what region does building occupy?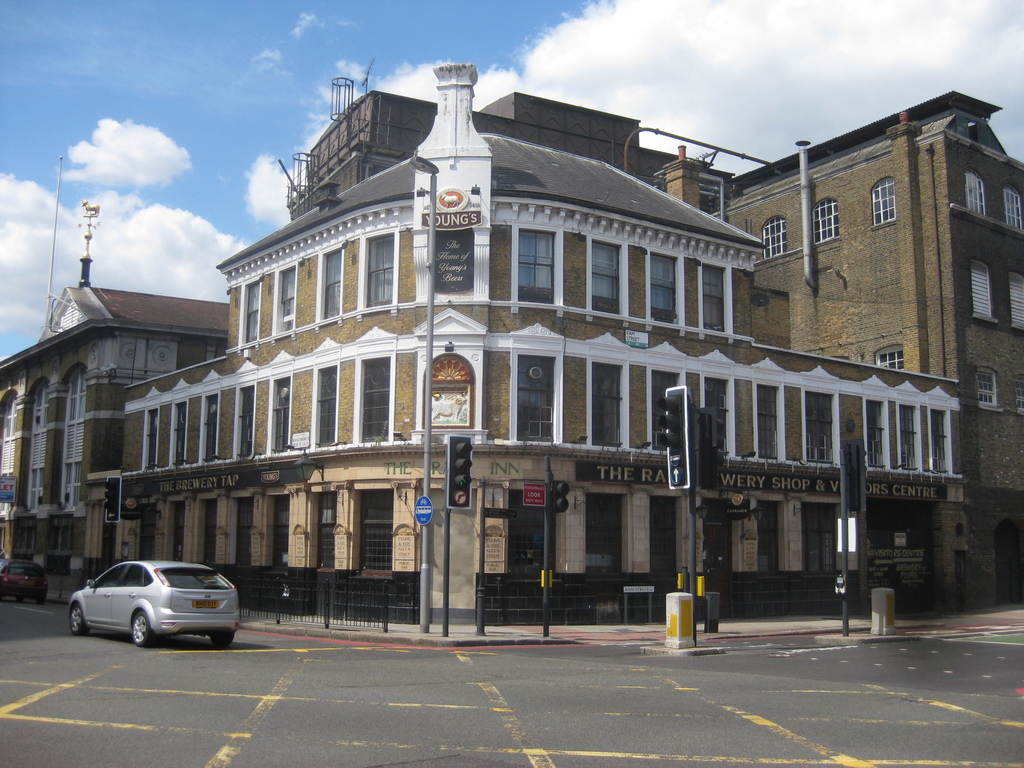
(282,86,726,210).
